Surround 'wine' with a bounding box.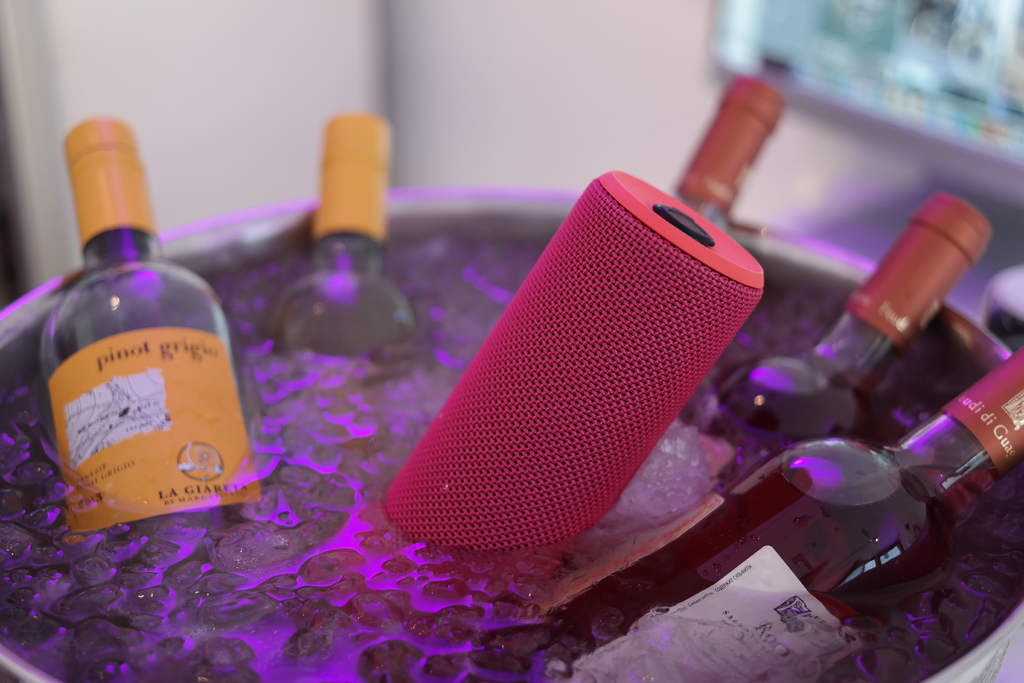
547/343/1023/682.
